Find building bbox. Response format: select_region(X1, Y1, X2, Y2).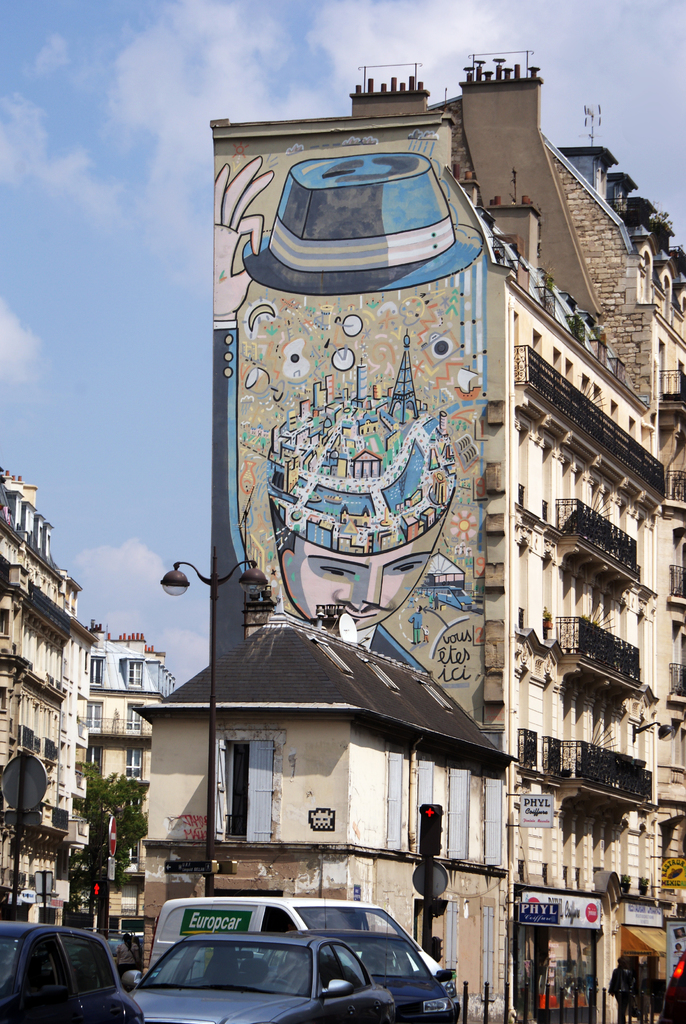
select_region(65, 573, 99, 925).
